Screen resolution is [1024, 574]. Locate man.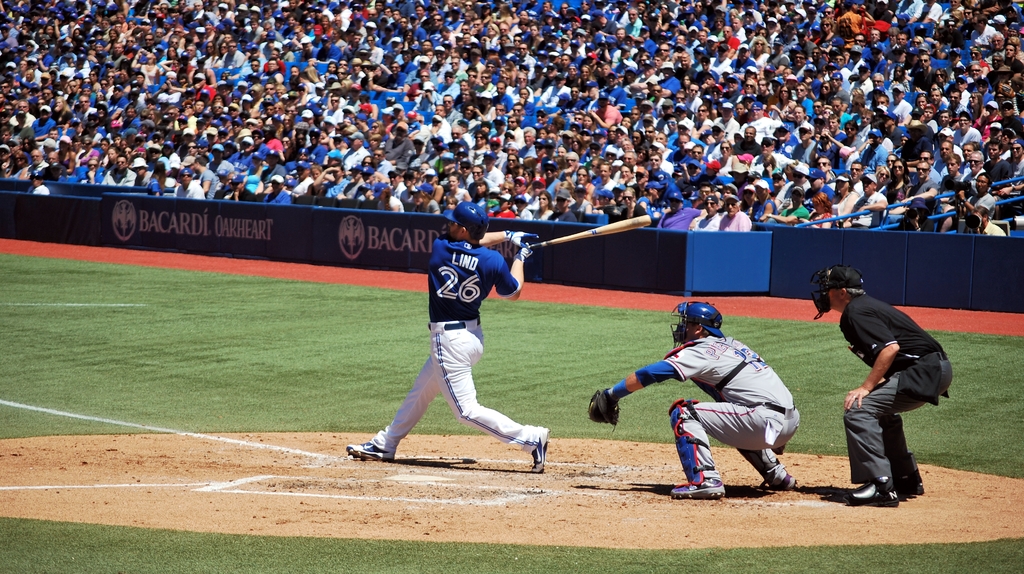
Rect(739, 126, 764, 158).
